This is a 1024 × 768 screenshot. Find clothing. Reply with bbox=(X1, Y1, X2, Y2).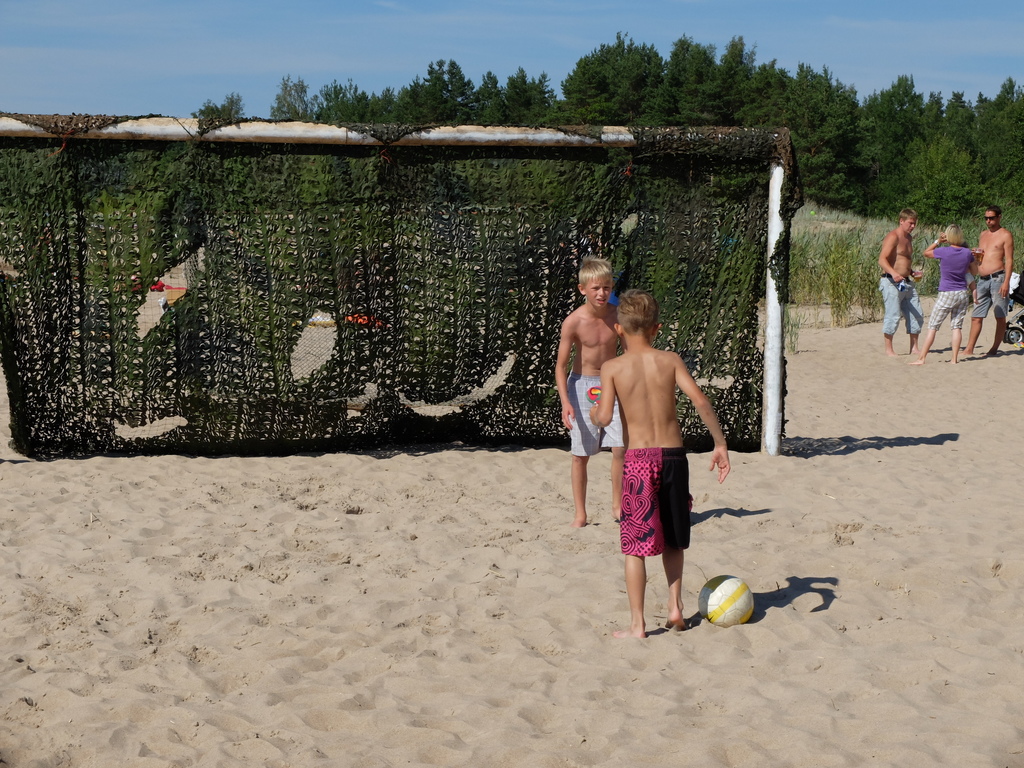
bbox=(971, 274, 1007, 319).
